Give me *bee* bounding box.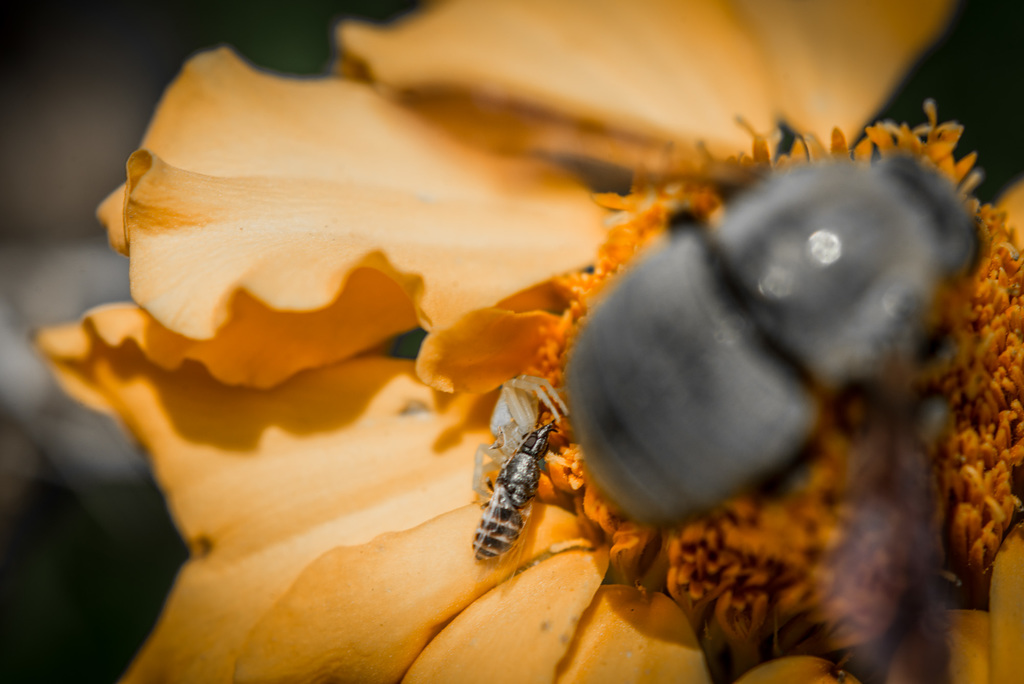
x1=447, y1=398, x2=586, y2=594.
